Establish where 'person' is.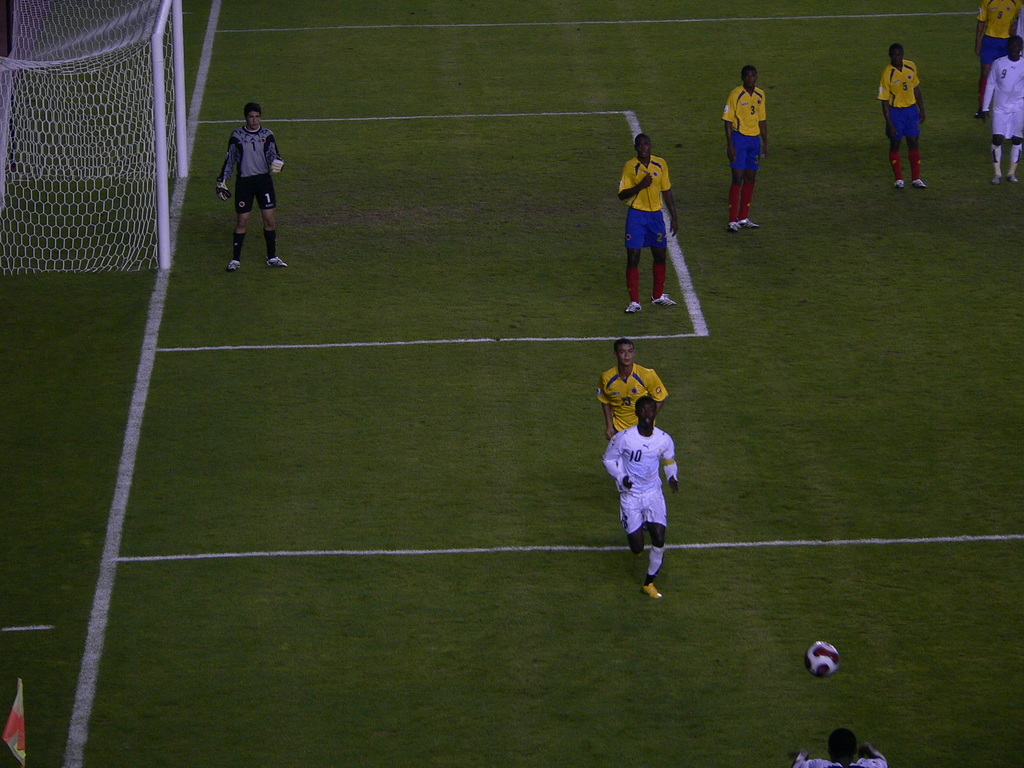
Established at <region>981, 31, 1020, 182</region>.
